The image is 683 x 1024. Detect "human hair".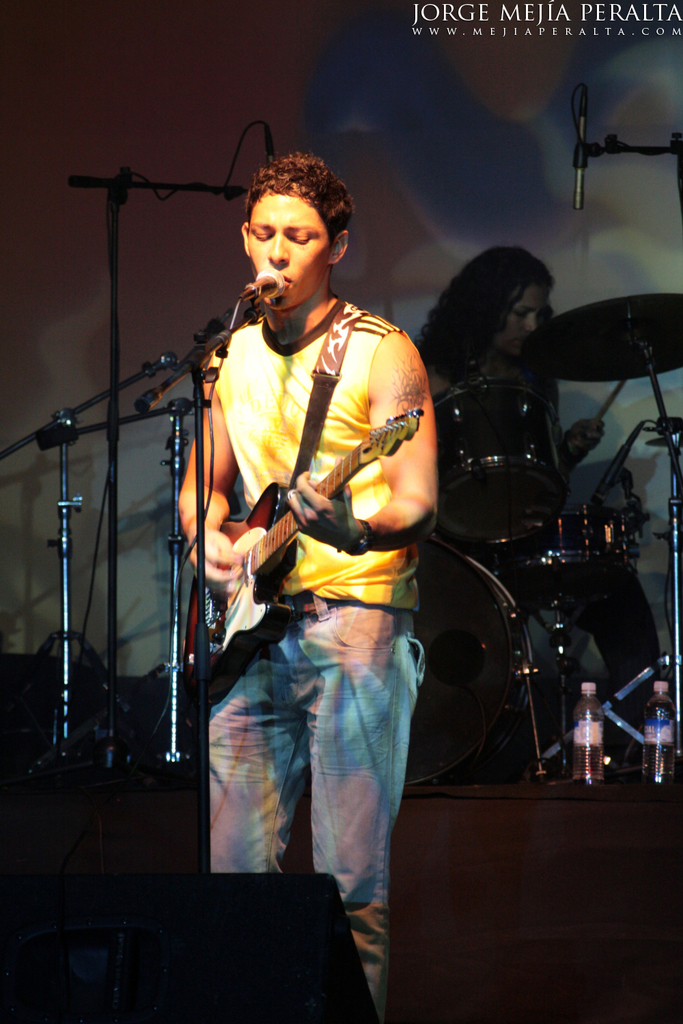
Detection: locate(234, 161, 345, 268).
